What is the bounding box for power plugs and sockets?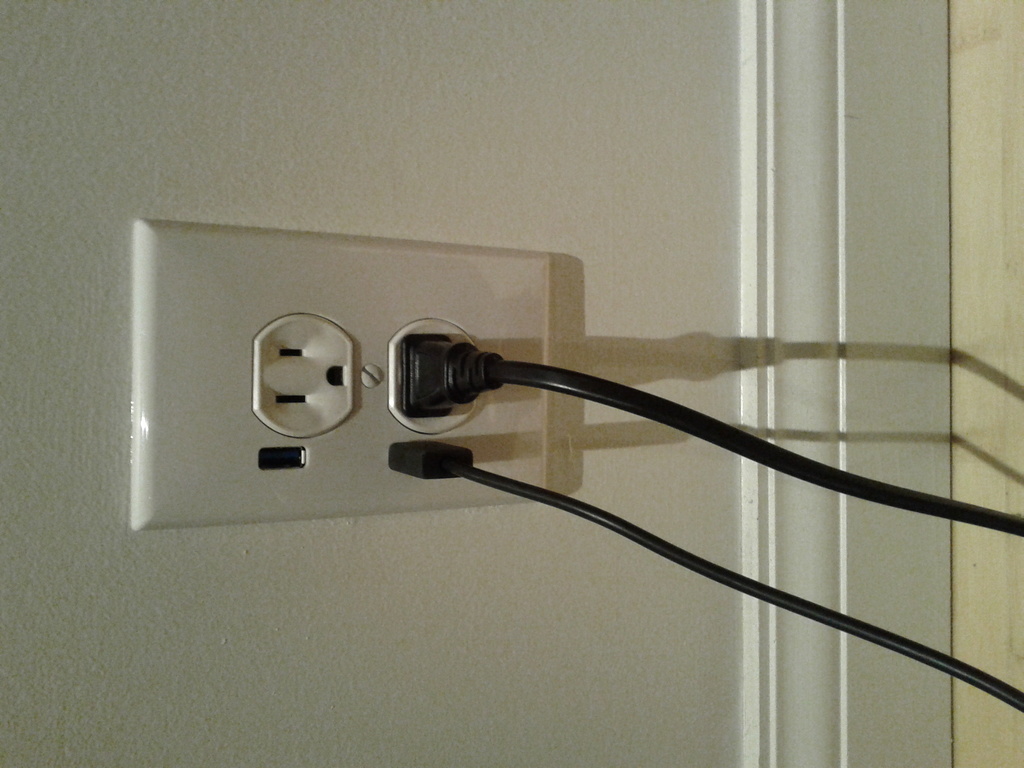
129:216:553:534.
